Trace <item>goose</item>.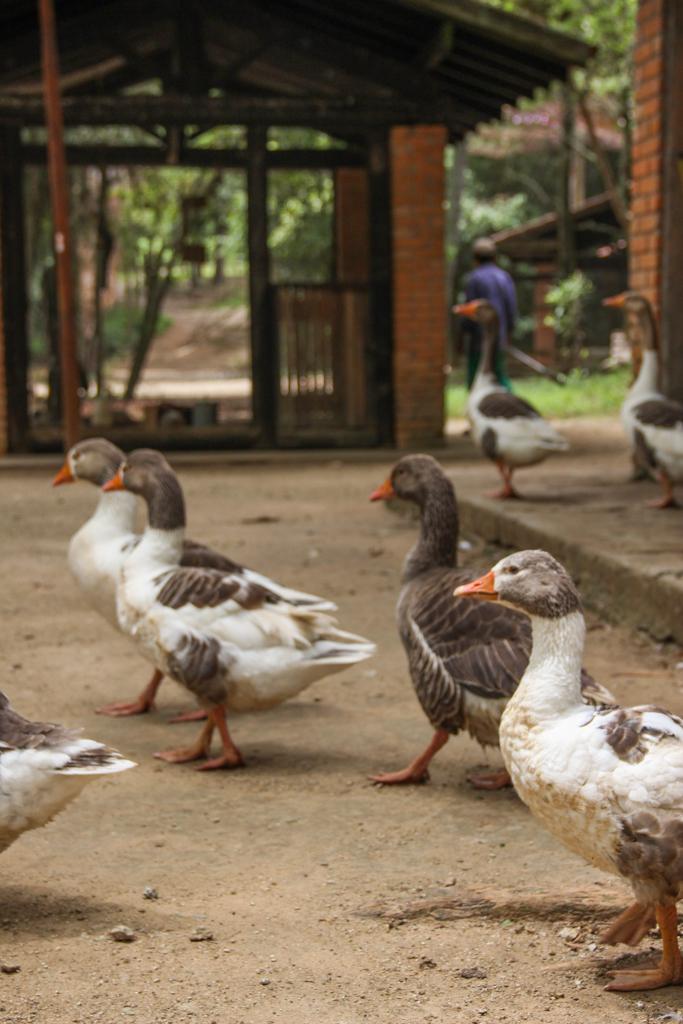
Traced to Rect(454, 551, 681, 992).
